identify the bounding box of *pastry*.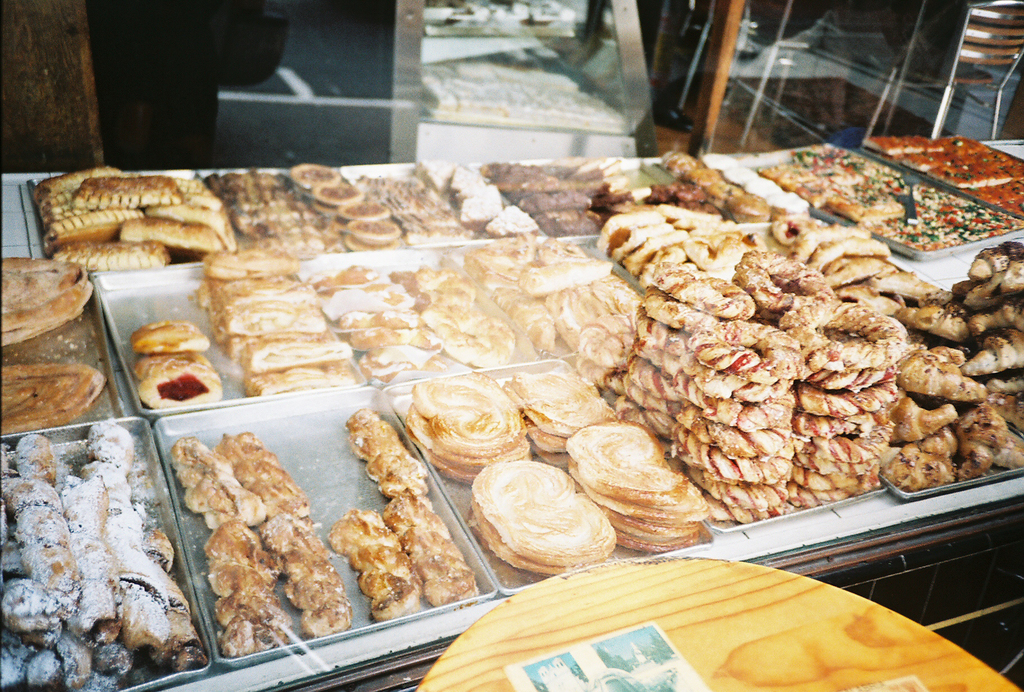
bbox=[587, 426, 723, 563].
